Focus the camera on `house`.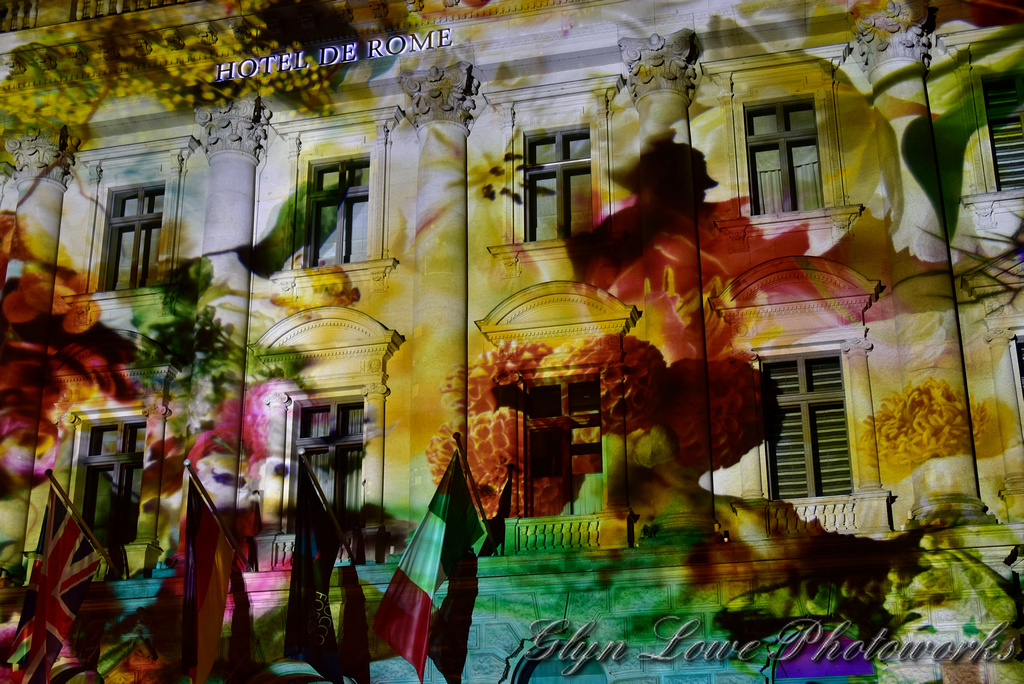
Focus region: box=[1, 0, 1023, 576].
